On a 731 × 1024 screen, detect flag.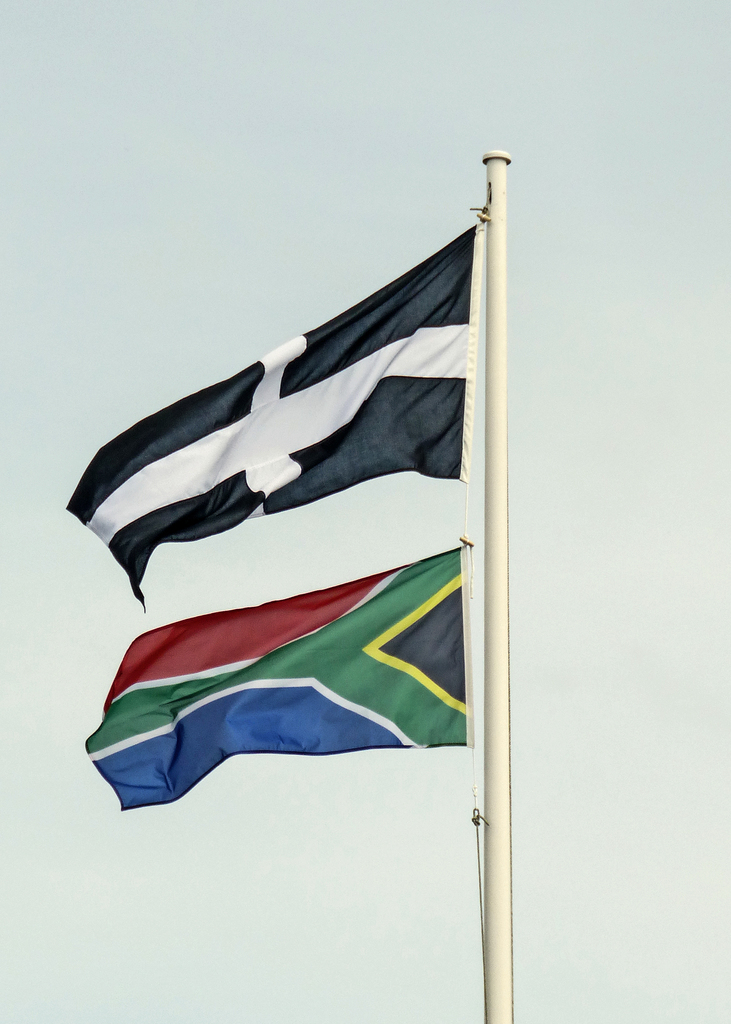
rect(82, 524, 460, 829).
